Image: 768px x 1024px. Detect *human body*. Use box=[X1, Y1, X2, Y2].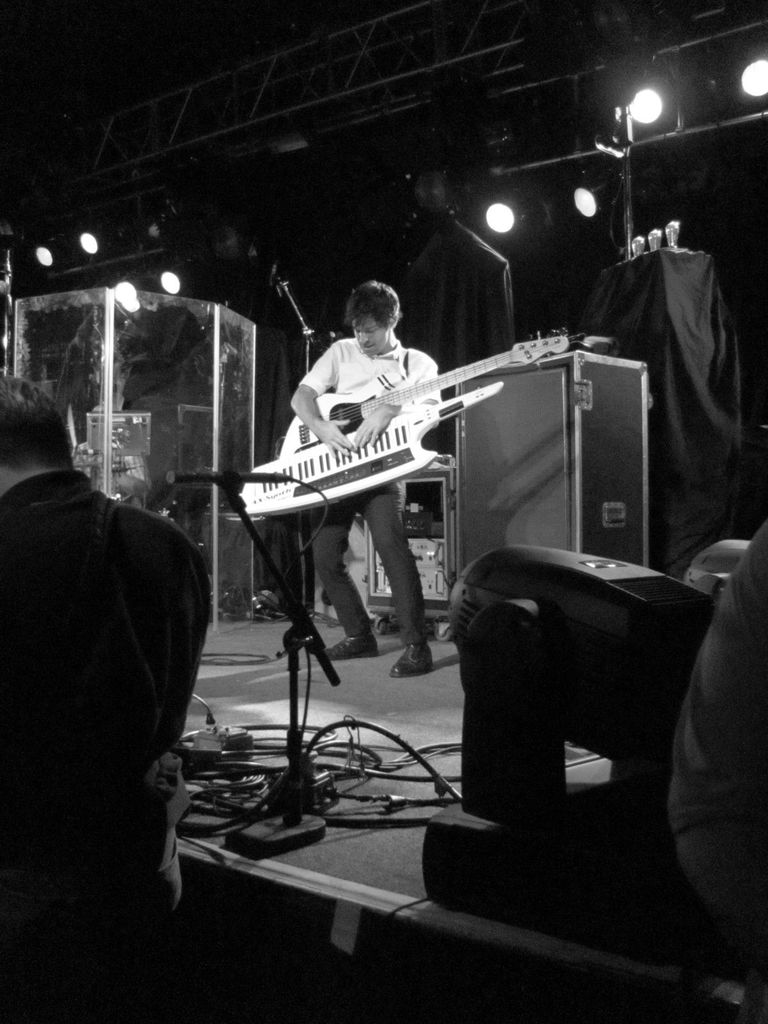
box=[0, 468, 212, 1023].
